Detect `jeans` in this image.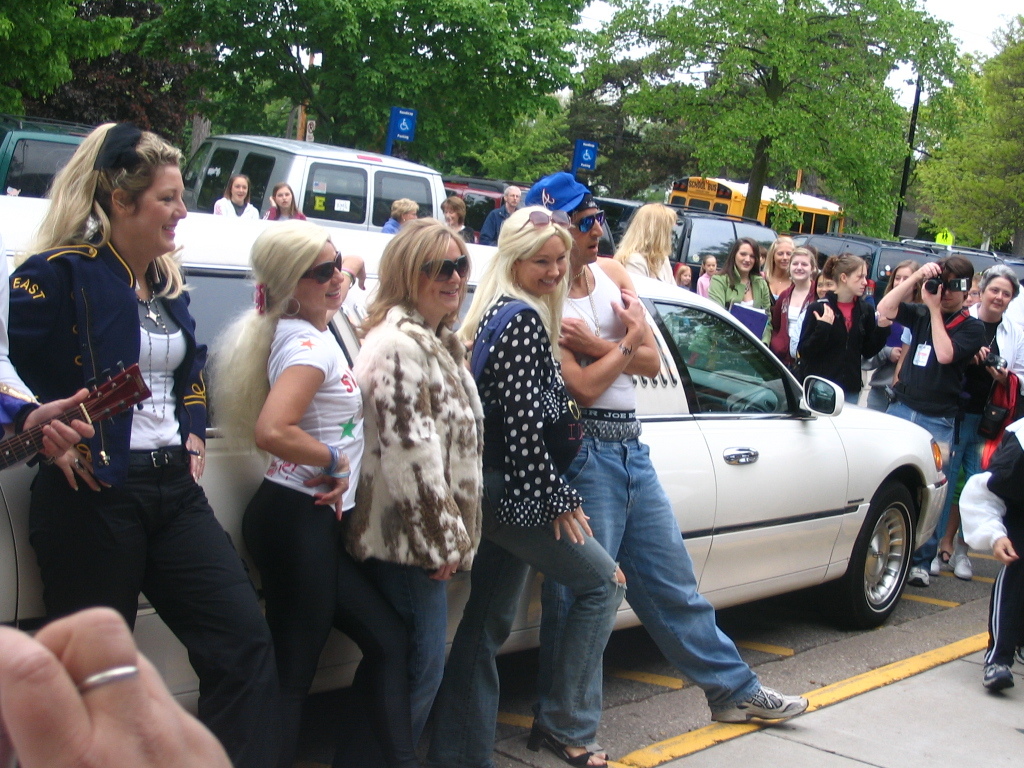
Detection: (418,516,627,767).
